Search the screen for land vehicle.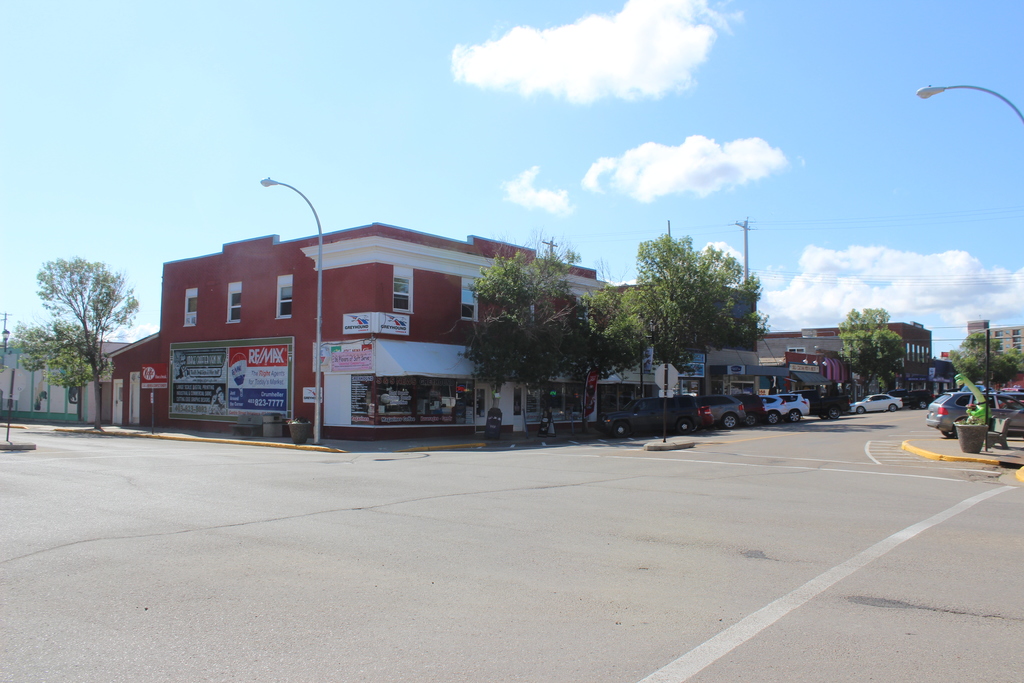
Found at {"left": 900, "top": 388, "right": 934, "bottom": 409}.
